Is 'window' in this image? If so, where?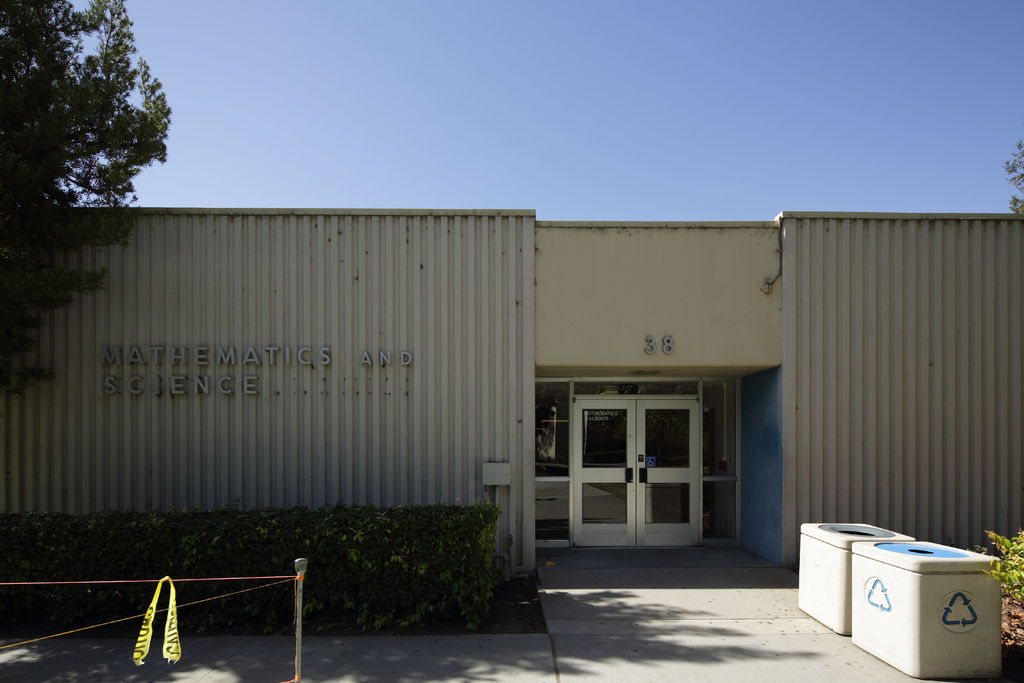
Yes, at x1=701 y1=375 x2=745 y2=551.
